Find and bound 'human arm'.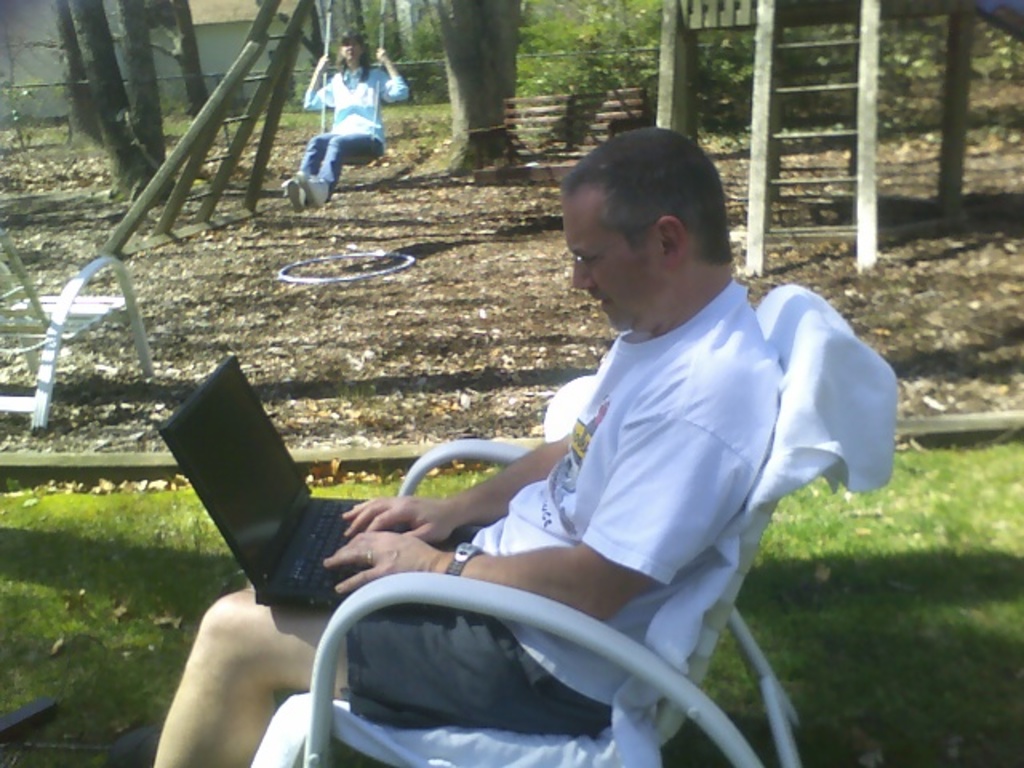
Bound: (left=331, top=384, right=762, bottom=587).
